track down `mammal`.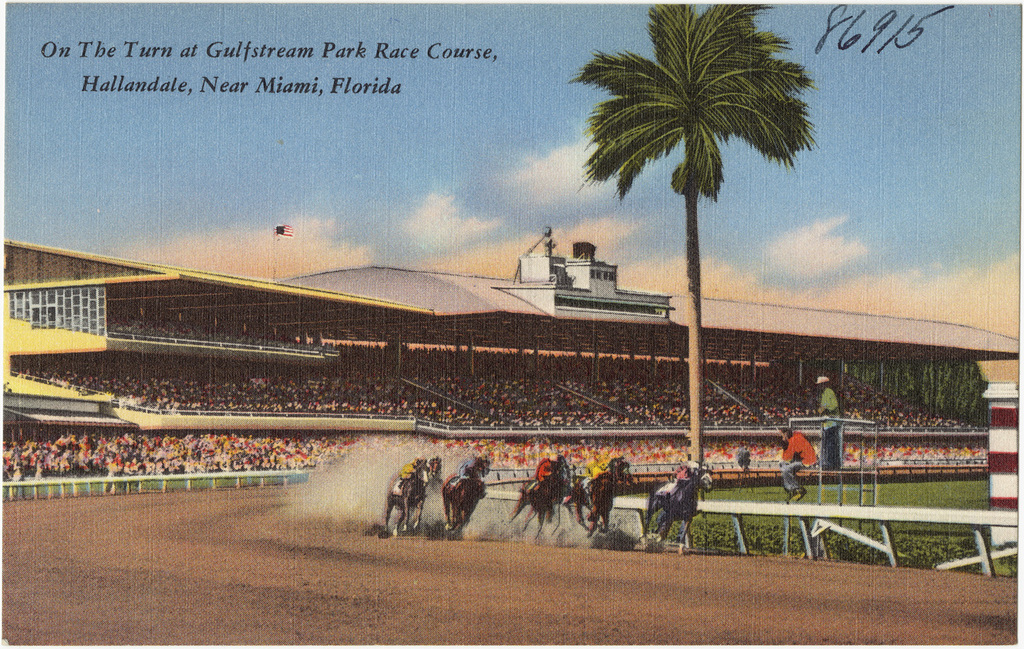
Tracked to 642, 467, 712, 550.
